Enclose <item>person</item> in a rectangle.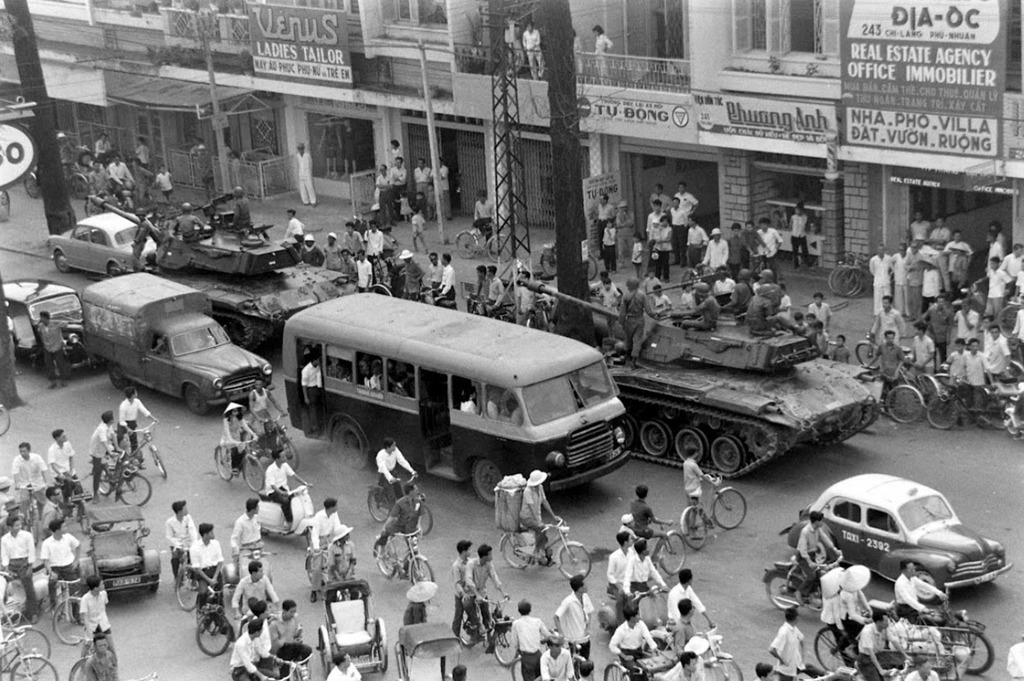
Rect(904, 211, 927, 241).
